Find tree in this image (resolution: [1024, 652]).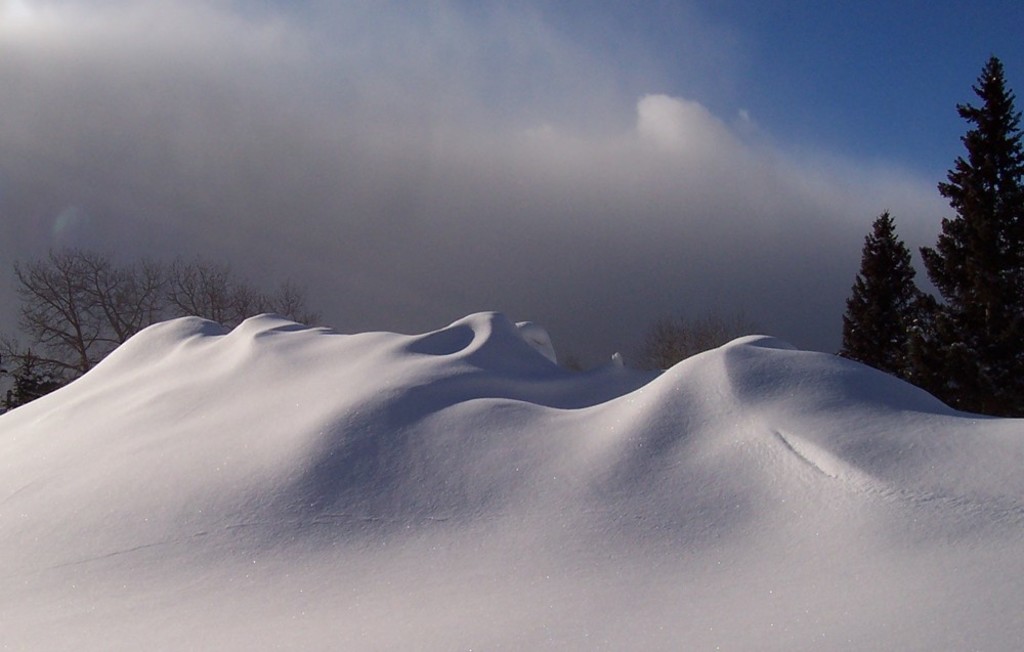
x1=641 y1=313 x2=762 y2=377.
